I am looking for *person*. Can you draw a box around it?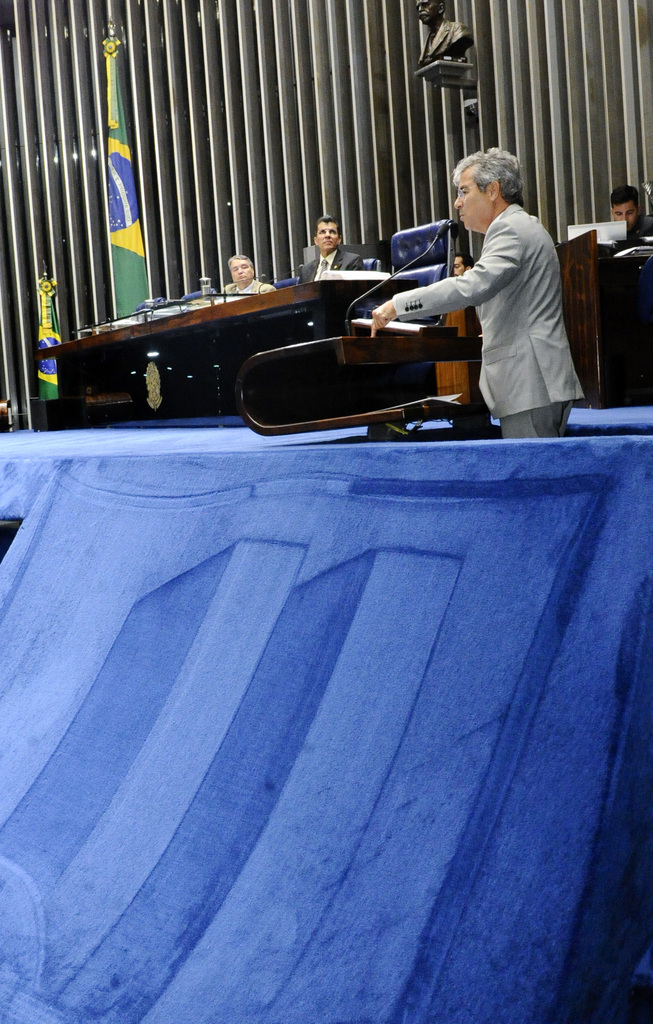
Sure, the bounding box is l=447, t=255, r=481, b=278.
